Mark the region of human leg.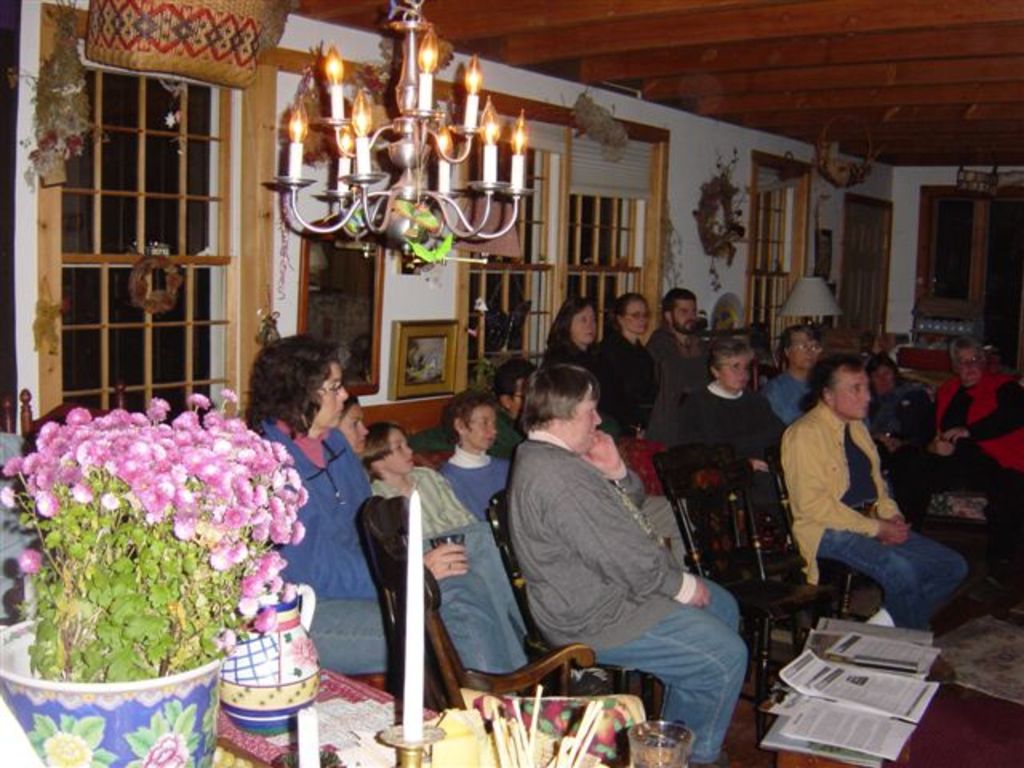
Region: 816:512:966:654.
